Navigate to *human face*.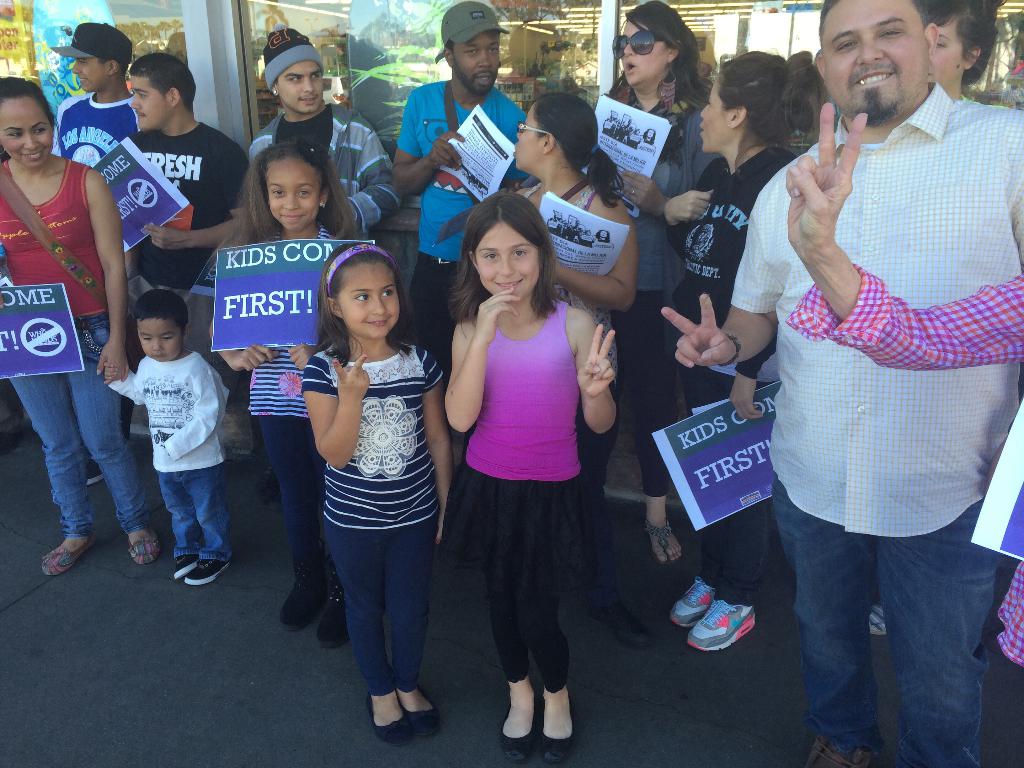
Navigation target: Rect(338, 265, 400, 340).
